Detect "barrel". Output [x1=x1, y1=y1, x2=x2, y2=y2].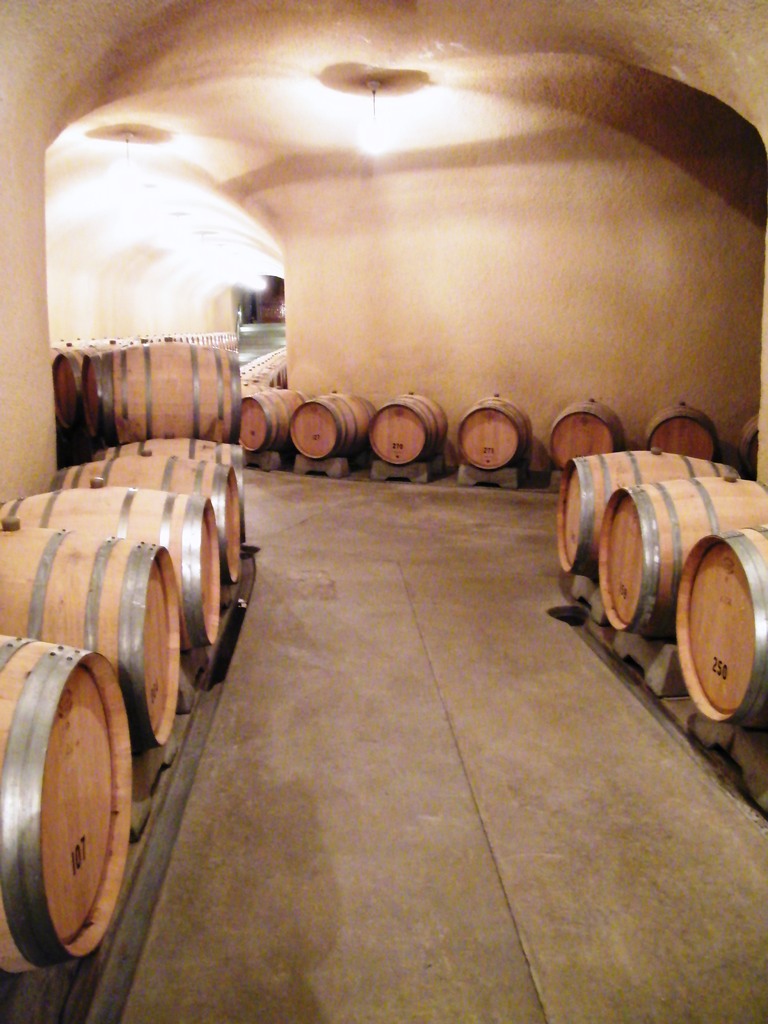
[x1=644, y1=401, x2=733, y2=464].
